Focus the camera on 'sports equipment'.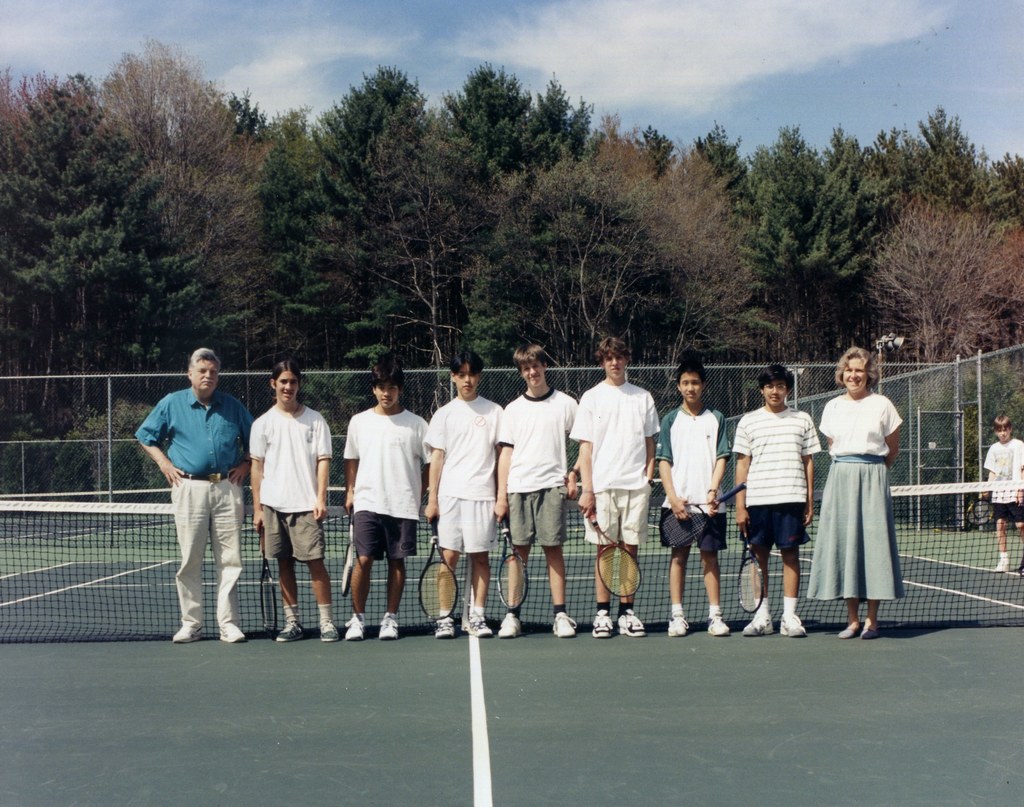
Focus region: bbox(588, 510, 642, 599).
